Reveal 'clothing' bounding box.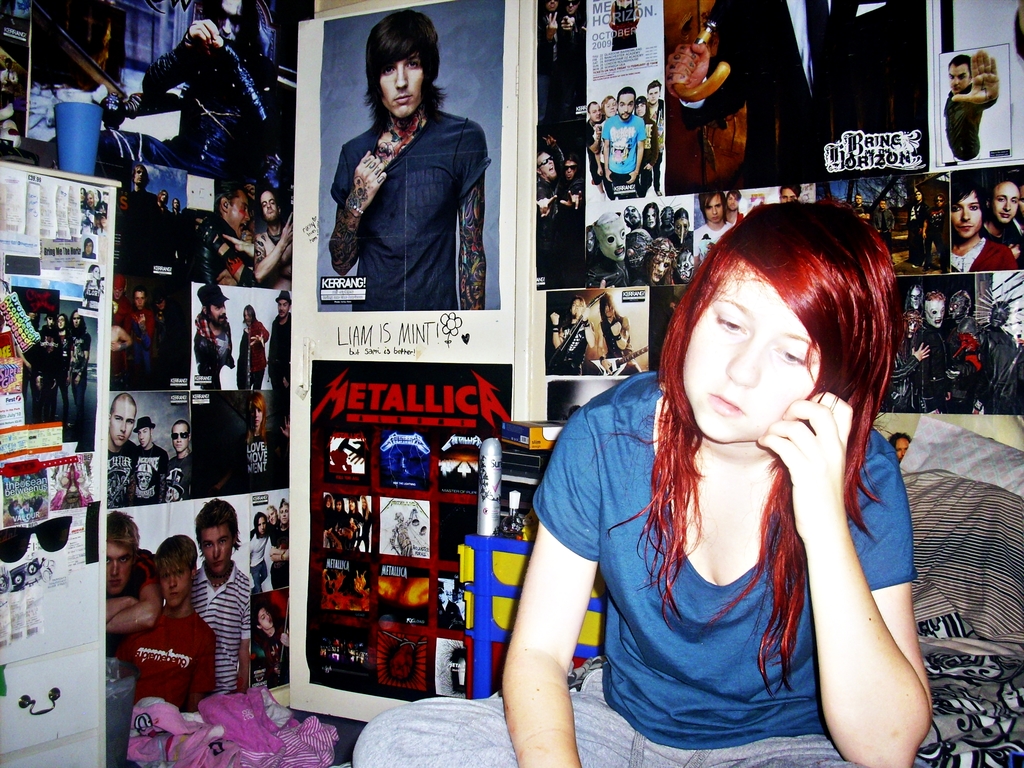
Revealed: bbox=[334, 110, 495, 310].
